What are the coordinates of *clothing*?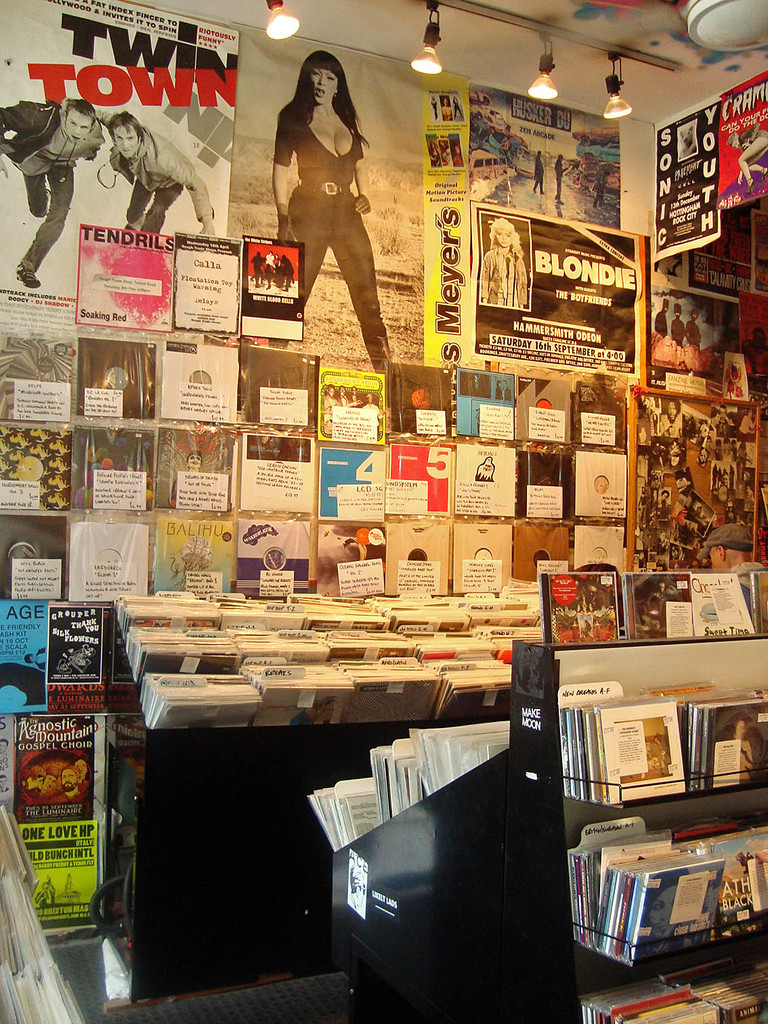
(688,320,702,347).
